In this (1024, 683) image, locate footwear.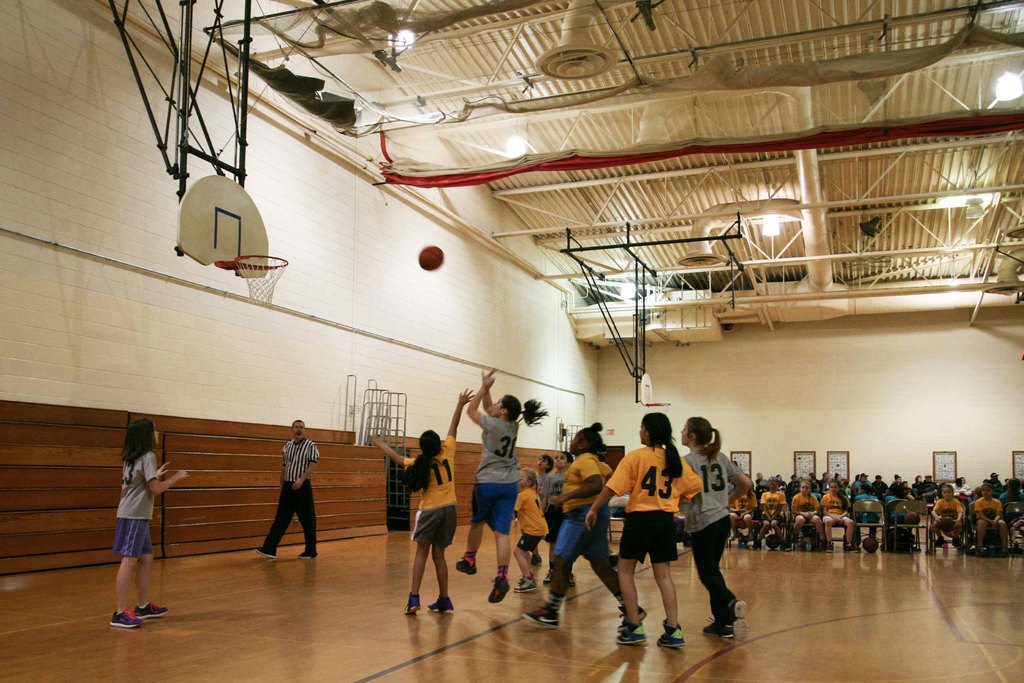
Bounding box: locate(828, 544, 834, 548).
